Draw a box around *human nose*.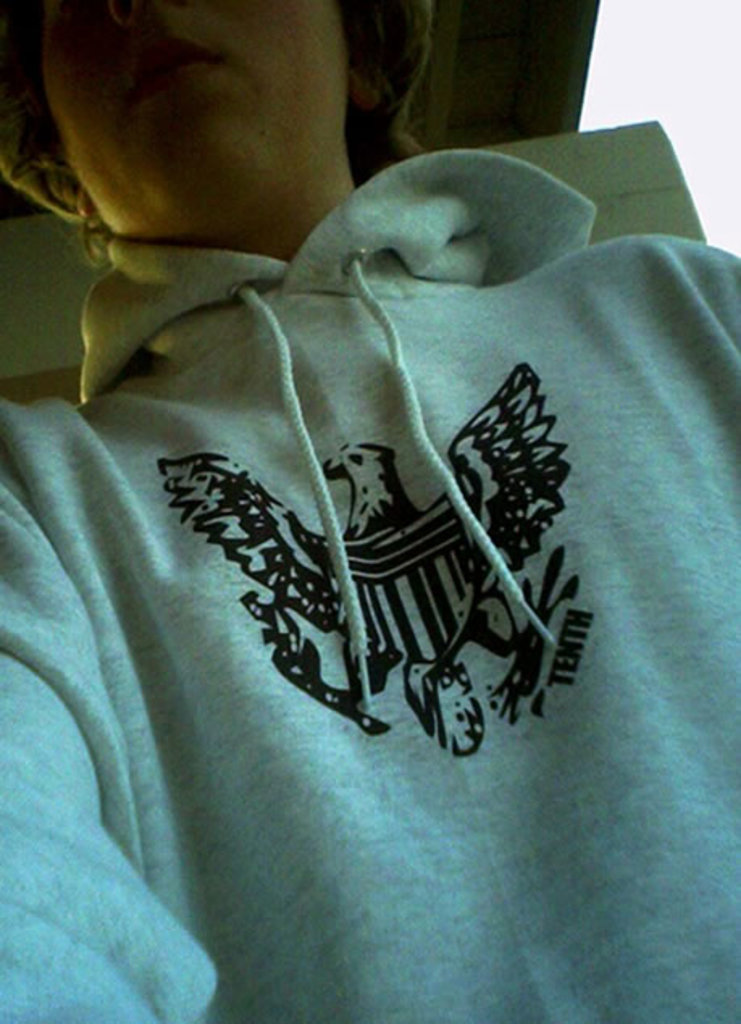
<bbox>107, 0, 176, 26</bbox>.
